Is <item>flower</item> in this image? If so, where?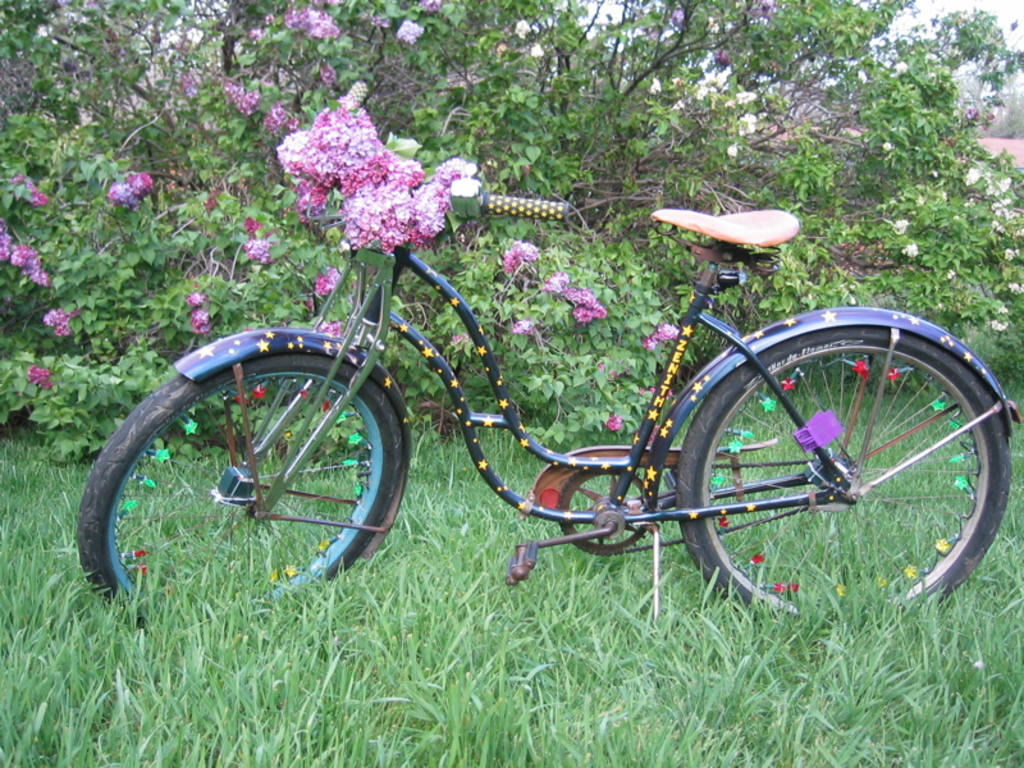
Yes, at (left=740, top=91, right=762, bottom=105).
